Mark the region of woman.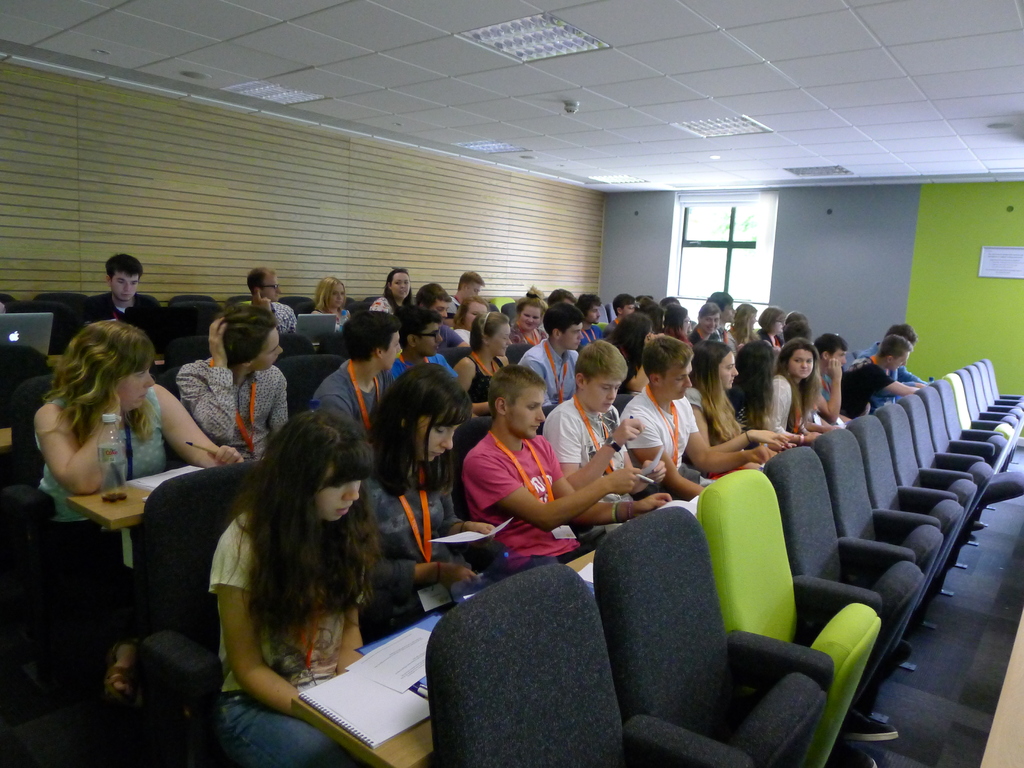
Region: 23, 303, 196, 606.
